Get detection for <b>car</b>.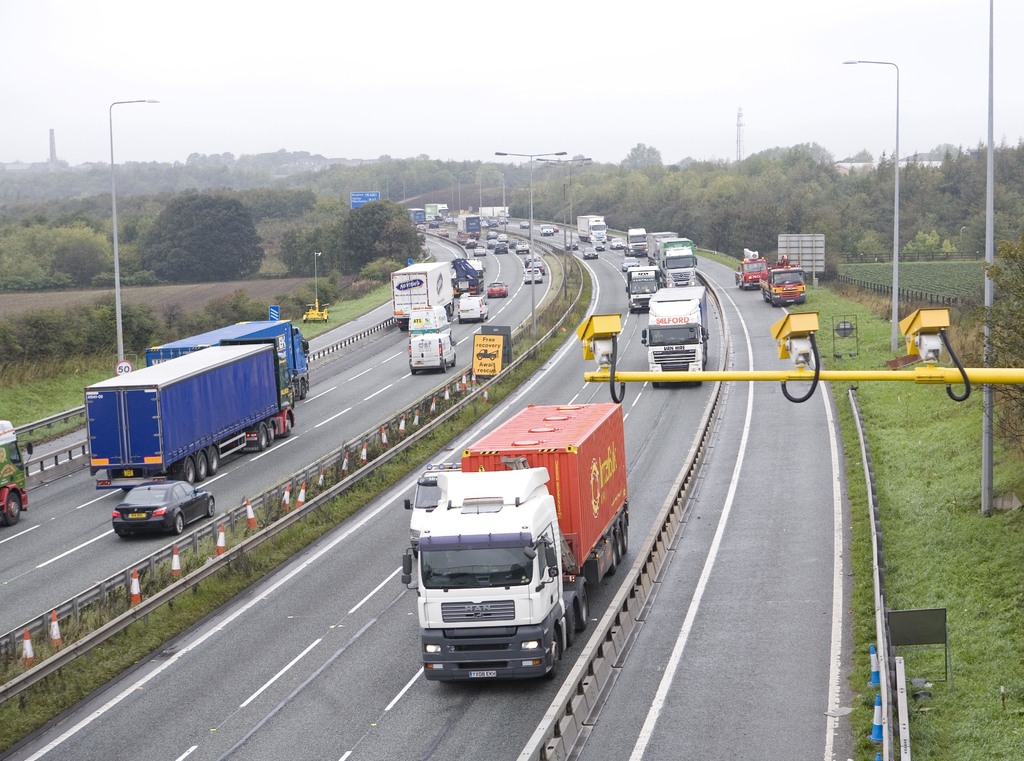
Detection: 474:243:485:256.
